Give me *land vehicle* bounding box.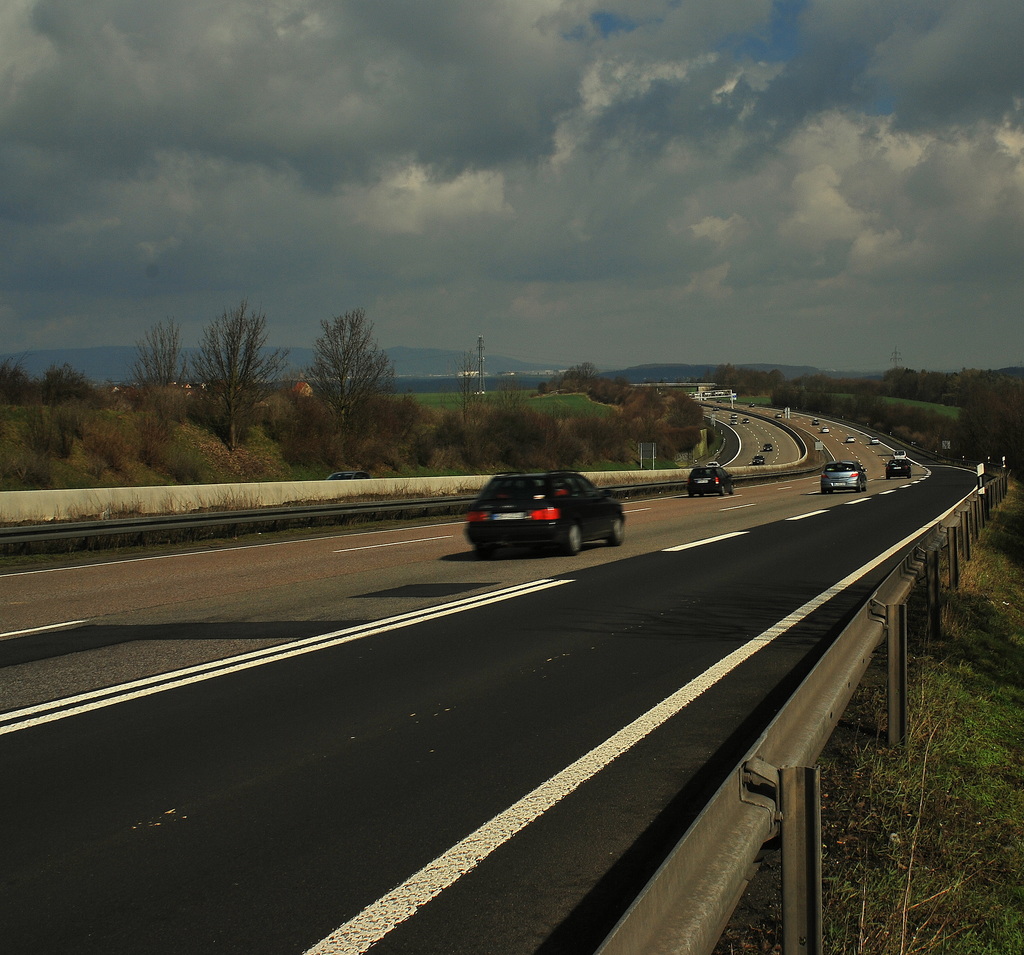
box=[819, 422, 831, 435].
